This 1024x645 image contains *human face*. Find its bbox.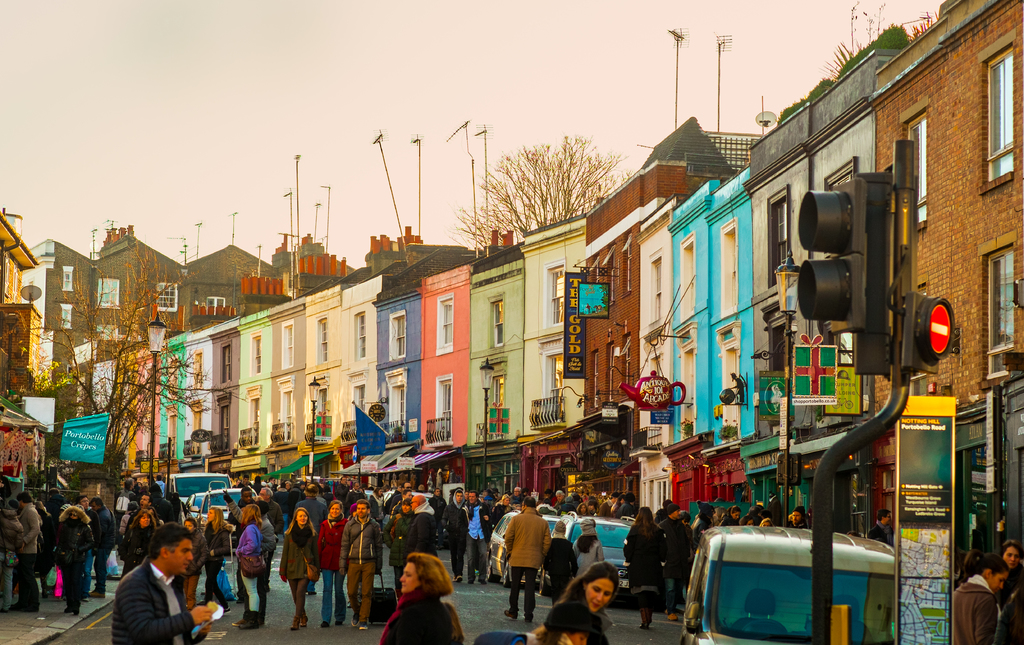
[left=582, top=574, right=614, bottom=609].
